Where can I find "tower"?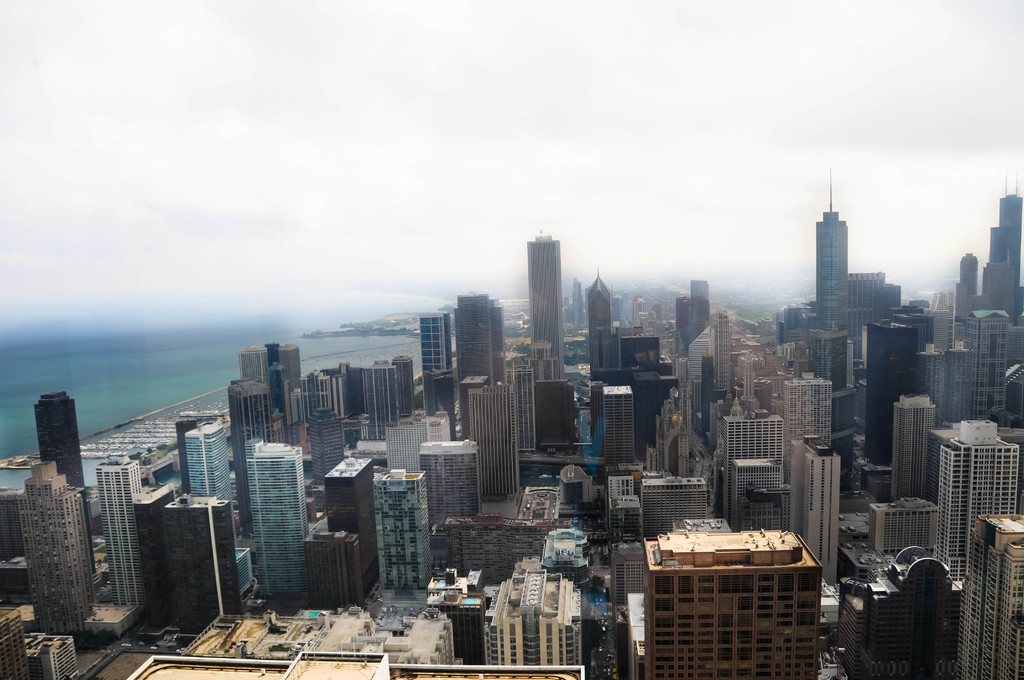
You can find it at <region>3, 391, 99, 617</region>.
